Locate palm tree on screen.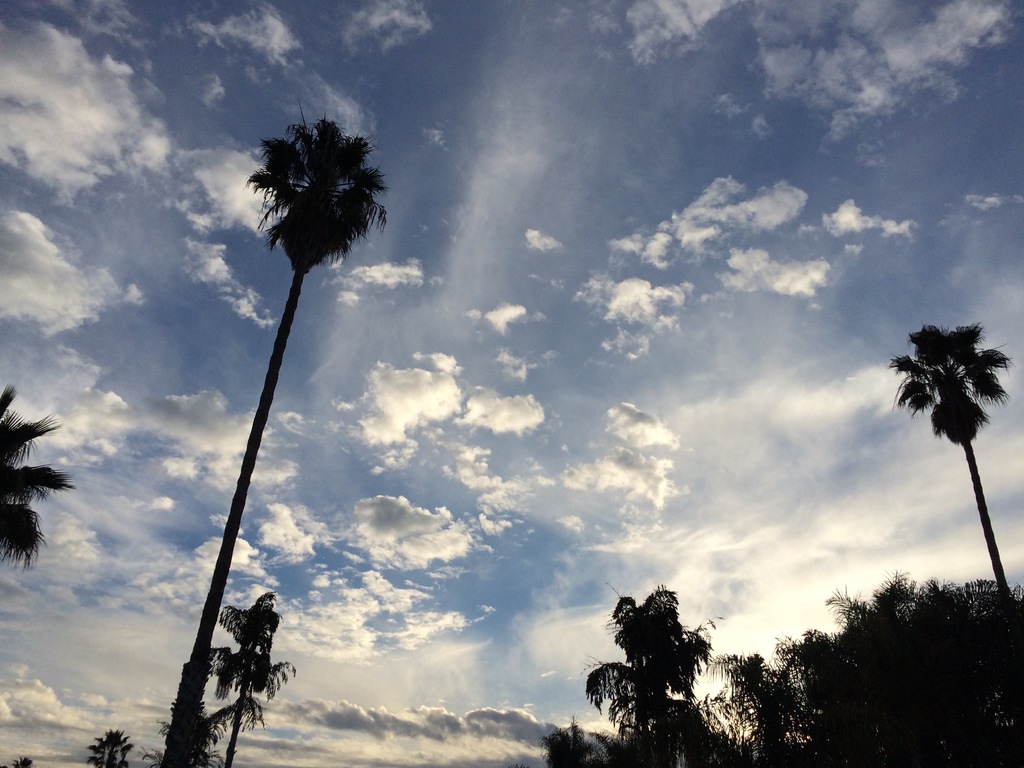
On screen at pyautogui.locateOnScreen(598, 588, 687, 755).
